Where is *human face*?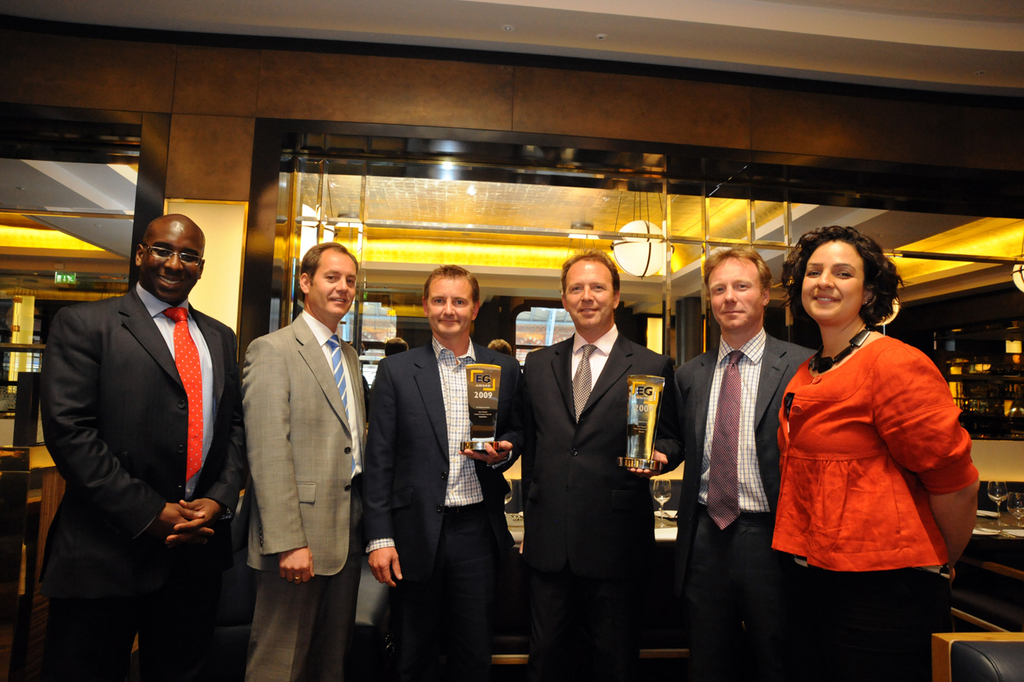
select_region(705, 259, 762, 326).
